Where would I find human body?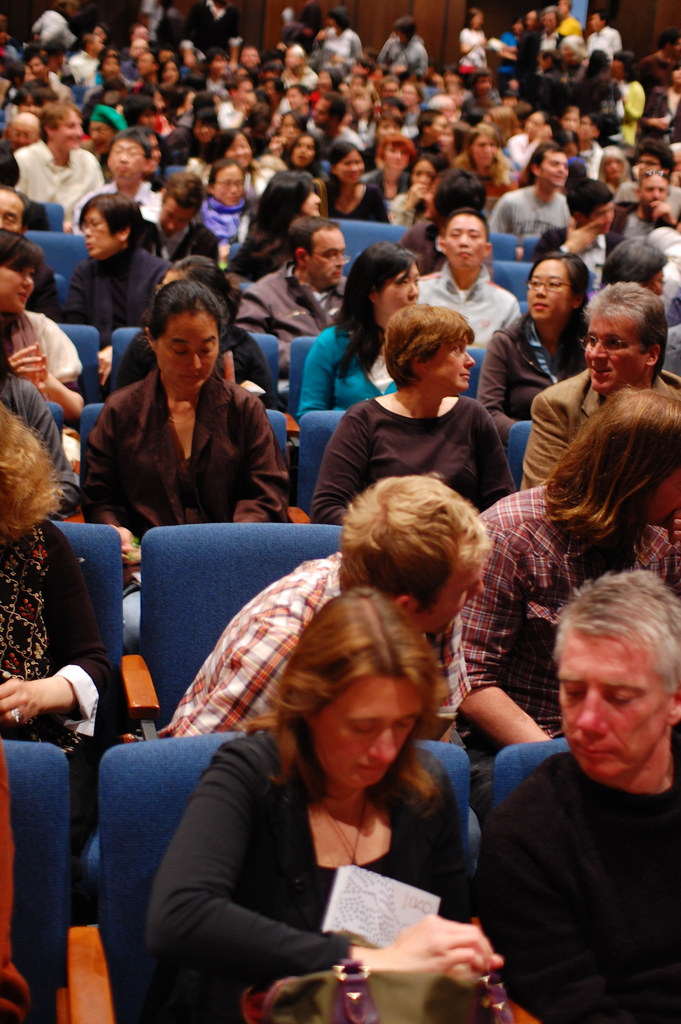
At region(158, 54, 181, 83).
